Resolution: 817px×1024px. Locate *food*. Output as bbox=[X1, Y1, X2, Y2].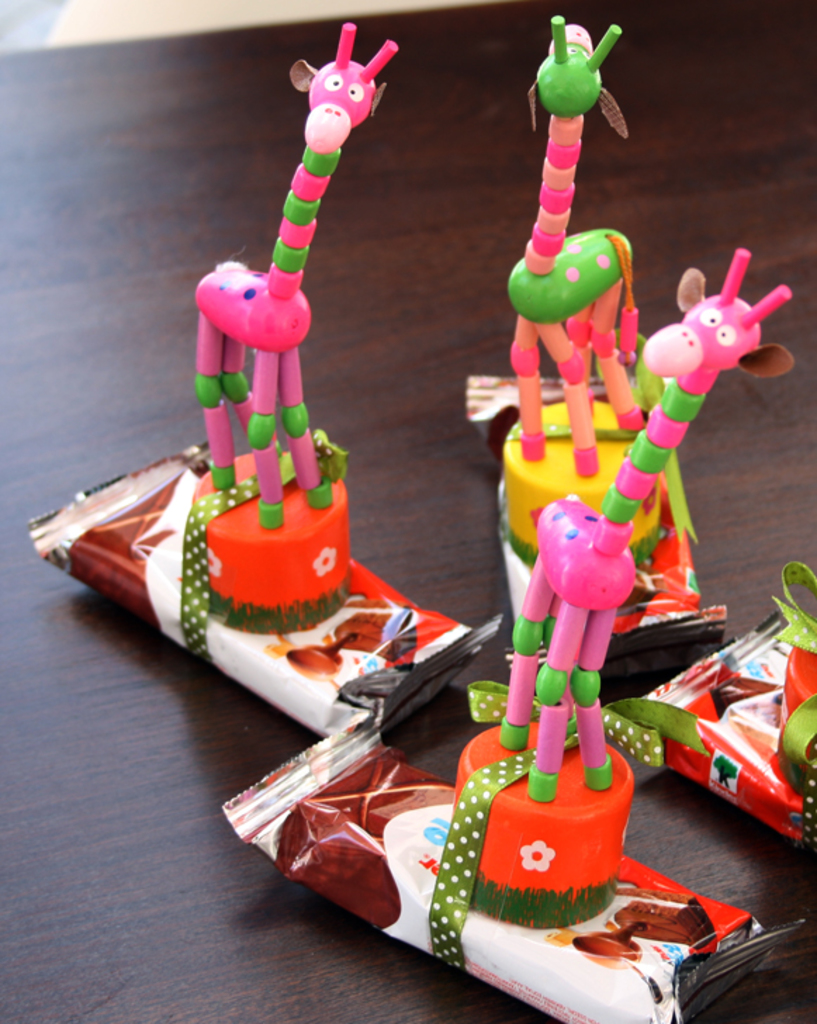
bbox=[219, 716, 804, 1018].
